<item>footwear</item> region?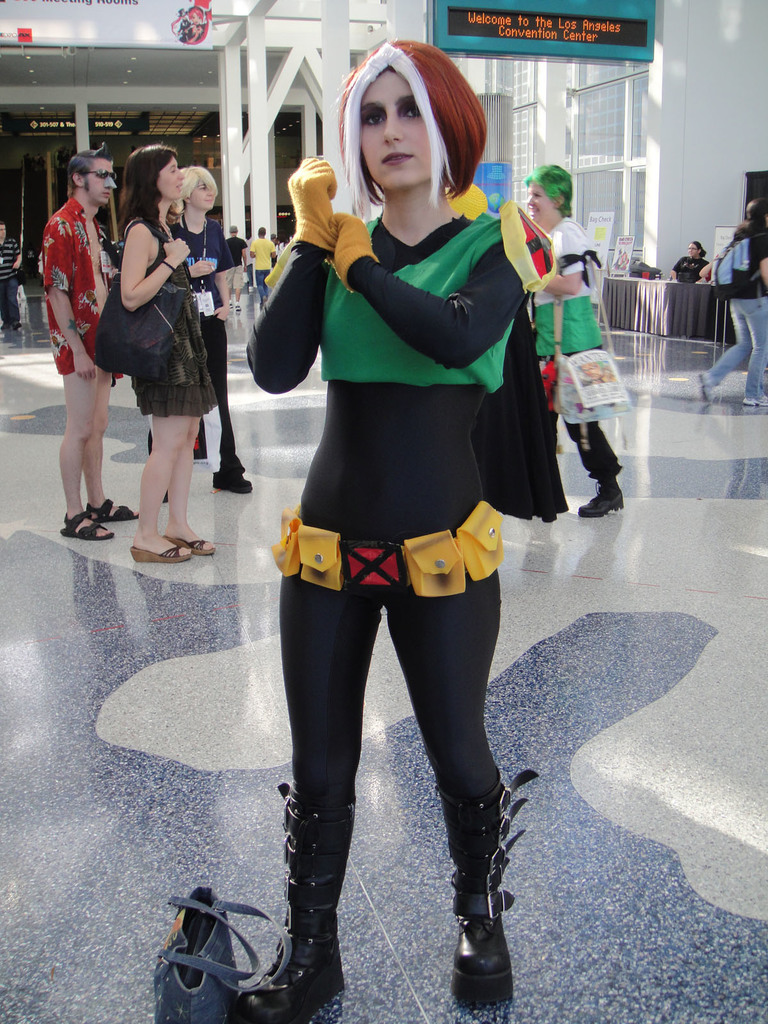
[left=128, top=546, right=193, bottom=562]
